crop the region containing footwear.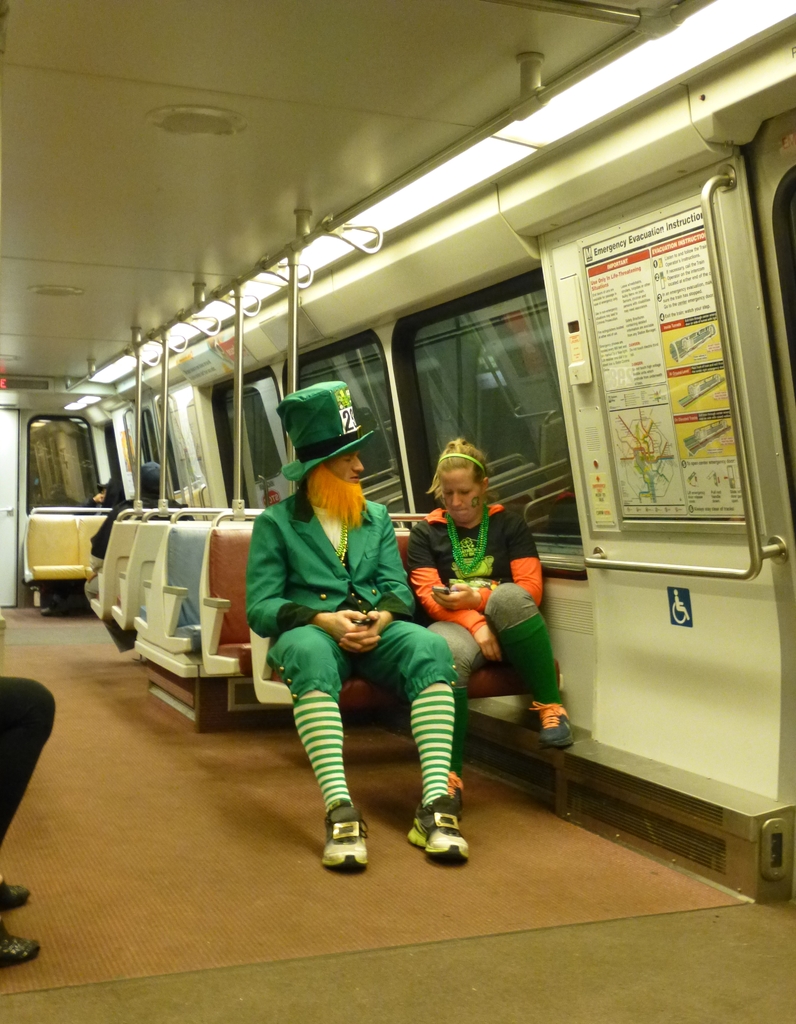
Crop region: (x1=528, y1=701, x2=573, y2=750).
